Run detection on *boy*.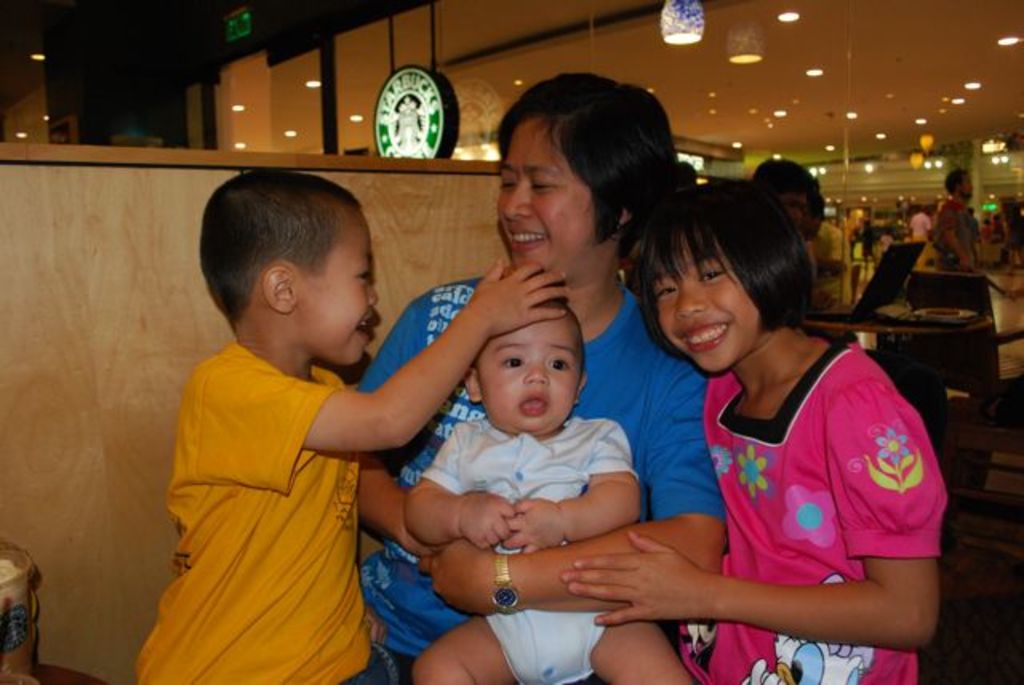
Result: bbox=[138, 171, 568, 683].
